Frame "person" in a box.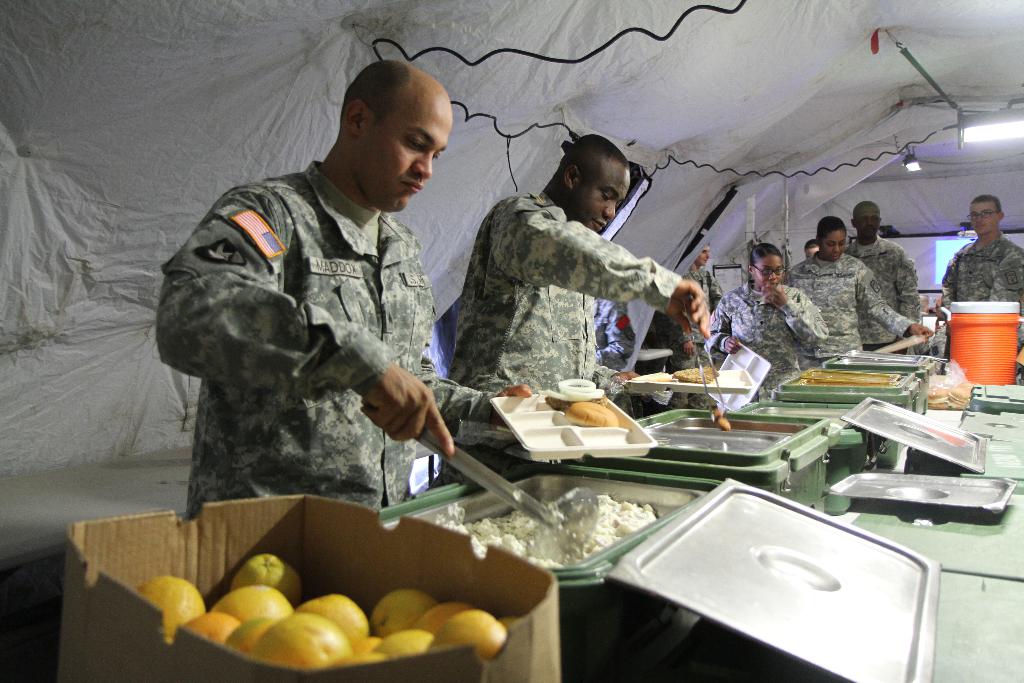
crop(936, 189, 1023, 383).
